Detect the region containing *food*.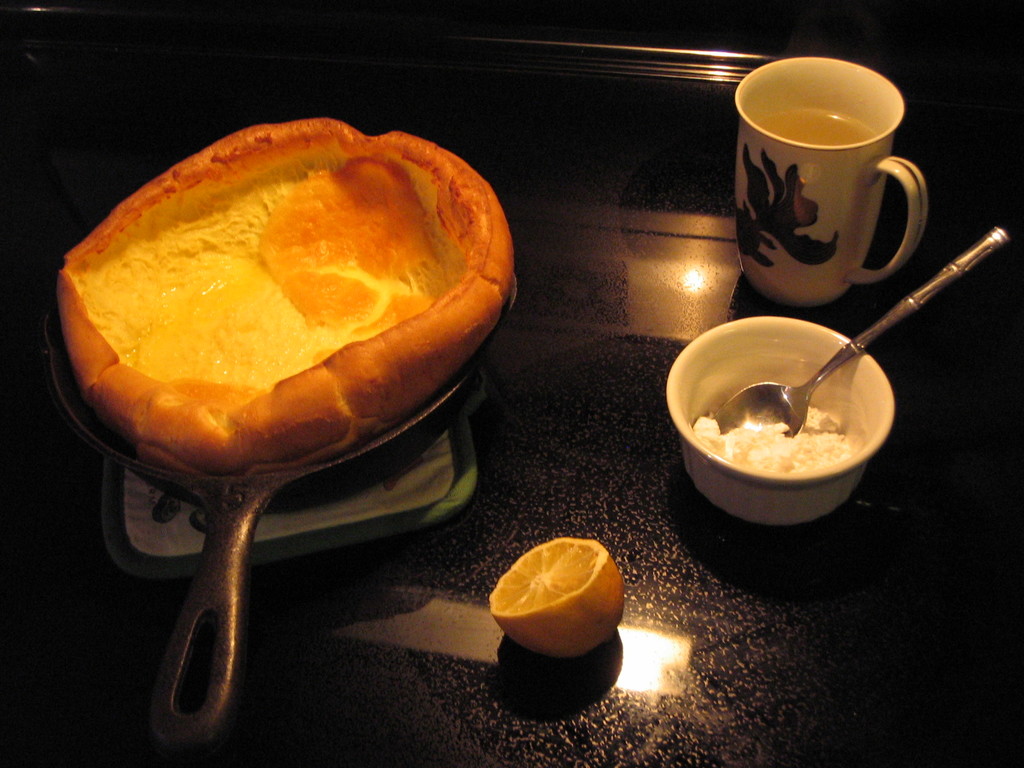
[x1=41, y1=121, x2=499, y2=506].
